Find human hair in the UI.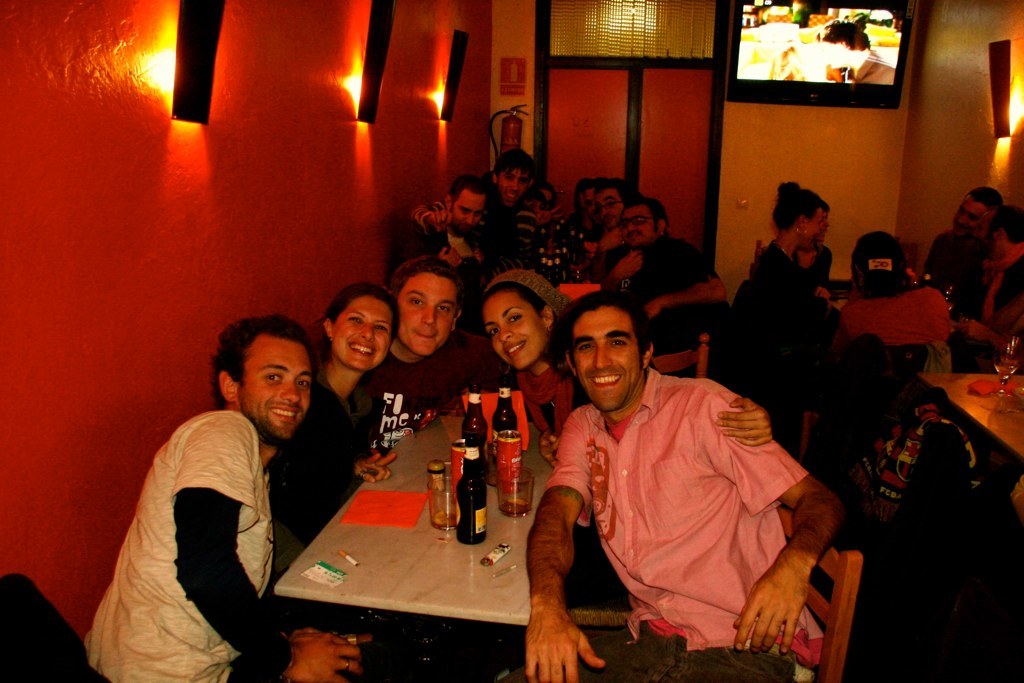
UI element at (484, 262, 552, 344).
